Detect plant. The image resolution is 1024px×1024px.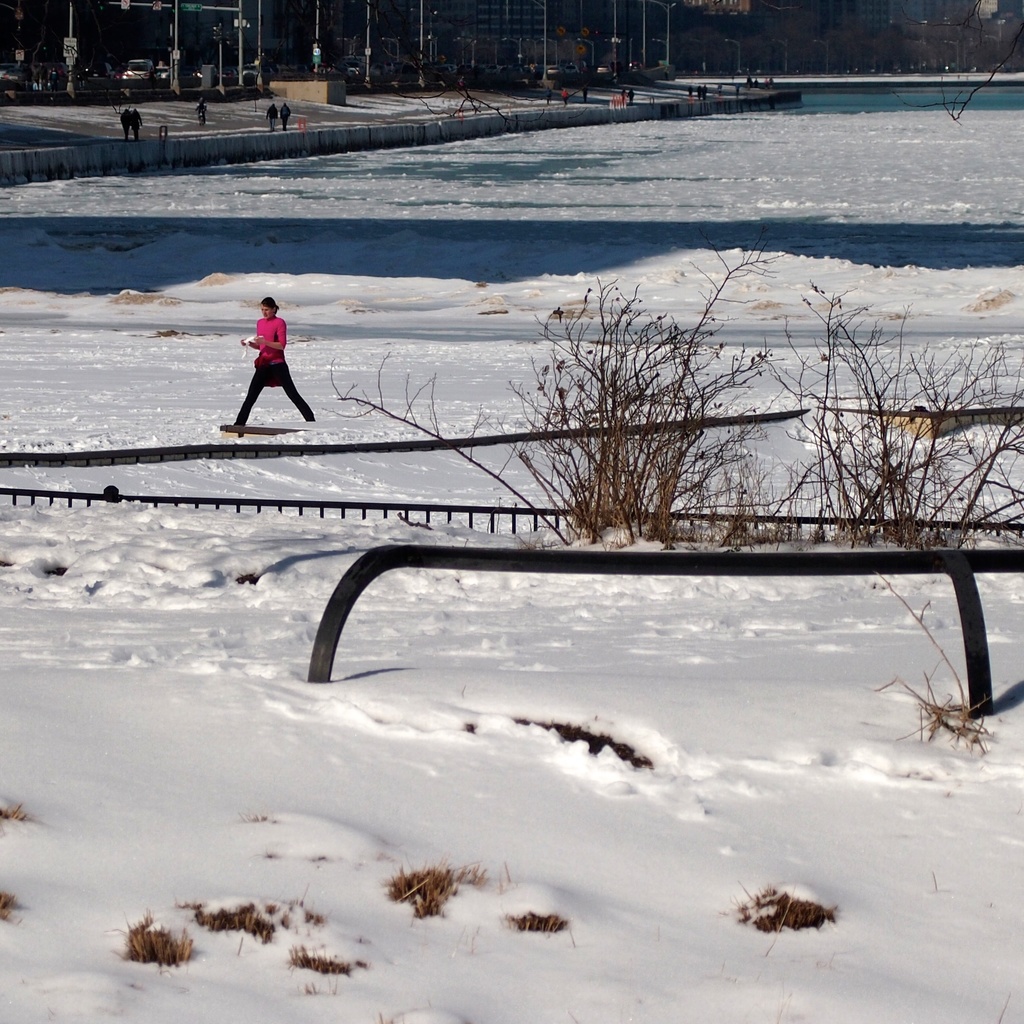
500 906 575 930.
